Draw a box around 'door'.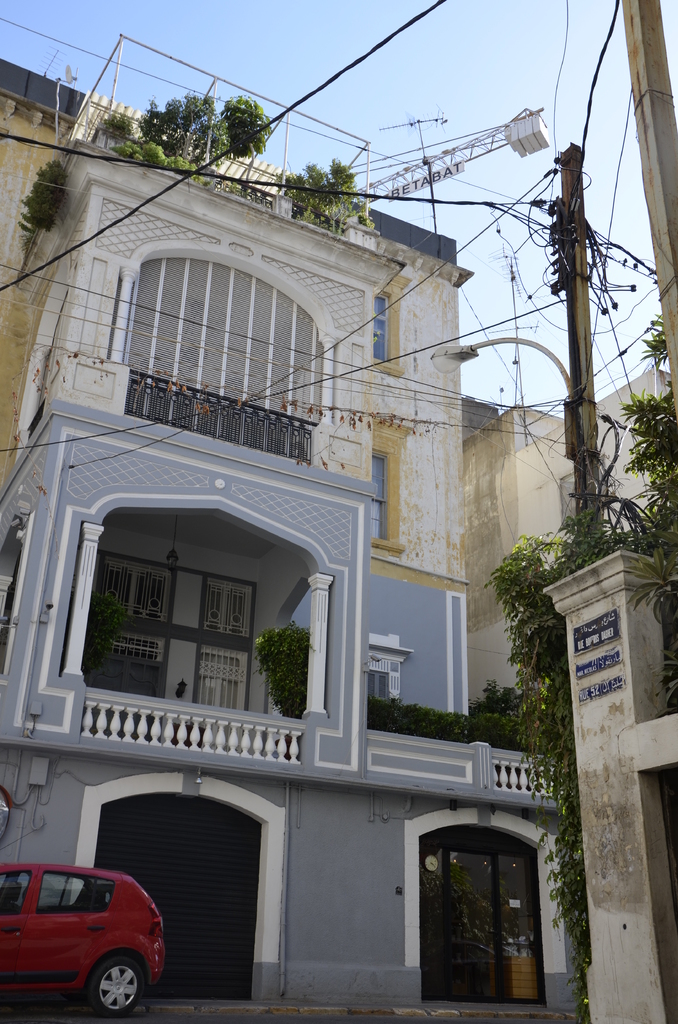
x1=418 y1=824 x2=544 y2=1009.
